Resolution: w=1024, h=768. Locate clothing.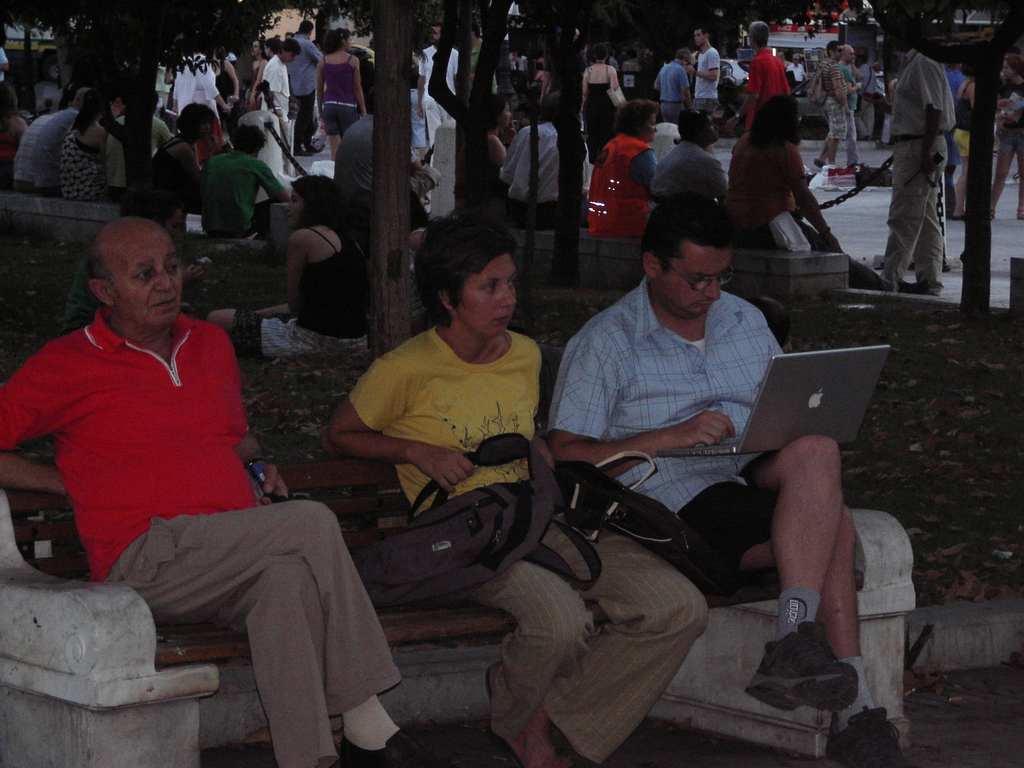
<box>100,99,175,193</box>.
